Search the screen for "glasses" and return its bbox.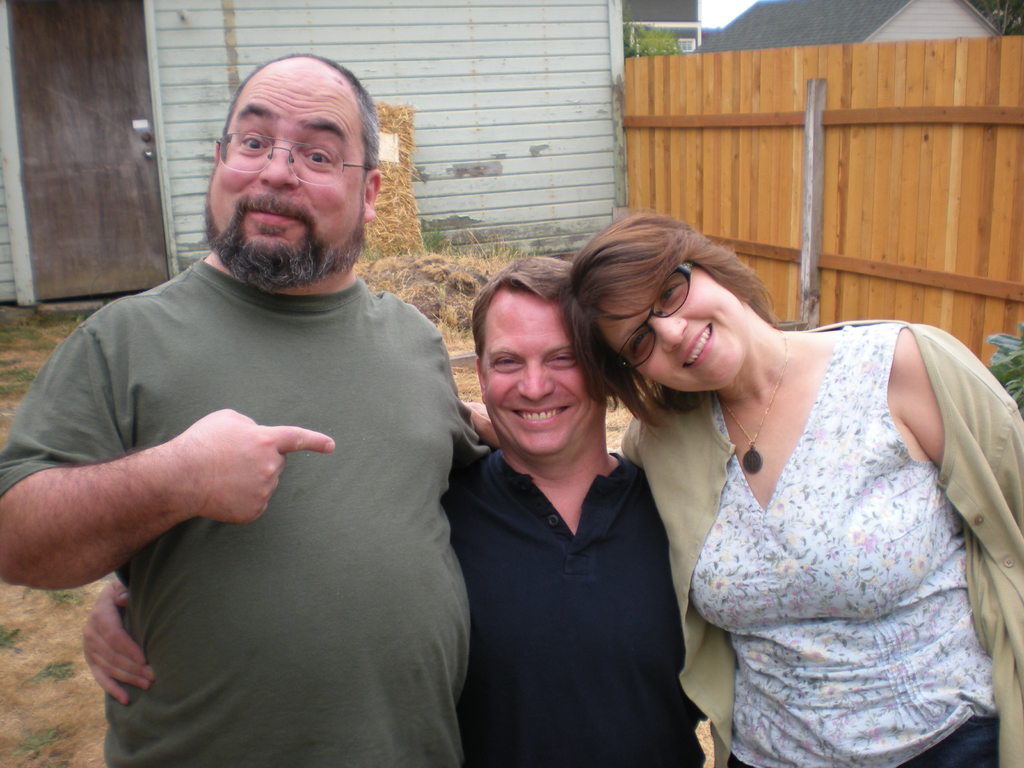
Found: pyautogui.locateOnScreen(614, 255, 701, 372).
